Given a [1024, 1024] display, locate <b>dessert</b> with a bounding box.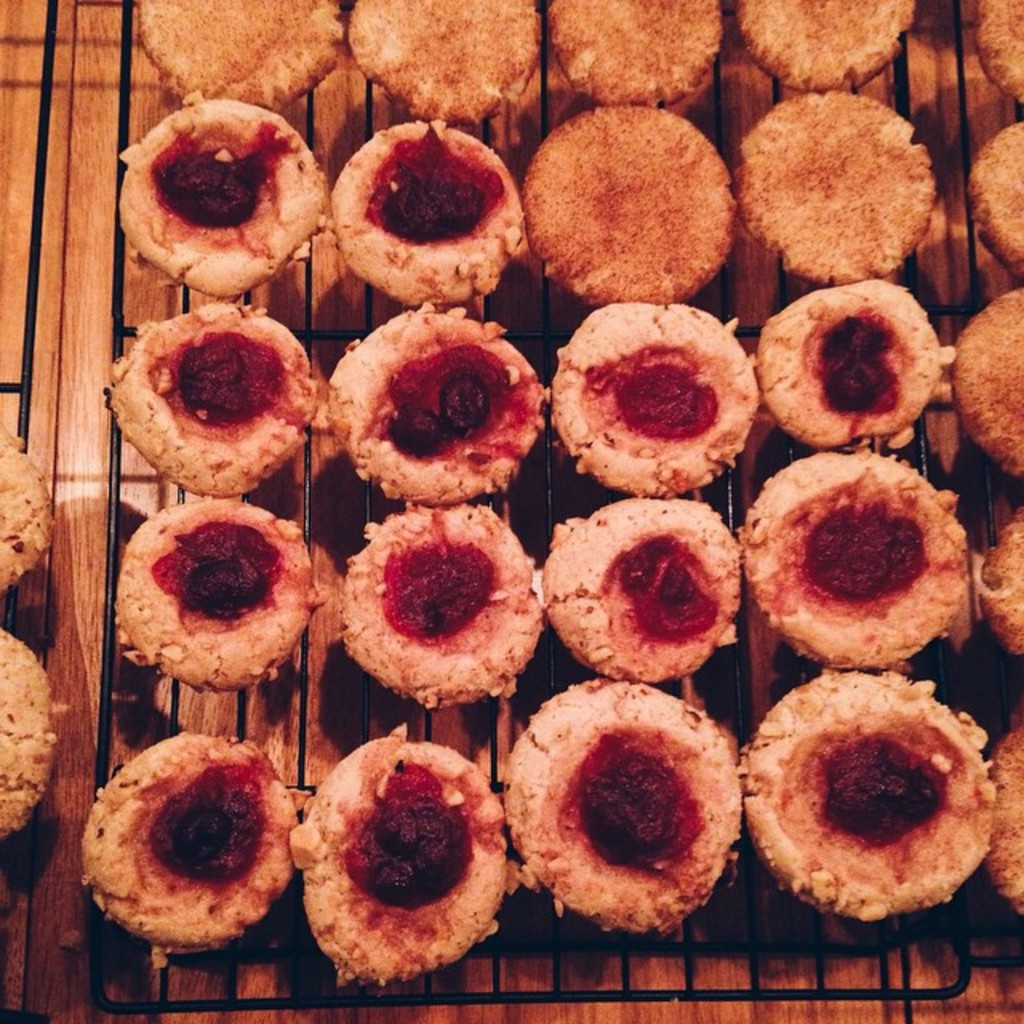
Located: (left=0, top=627, right=54, bottom=840).
